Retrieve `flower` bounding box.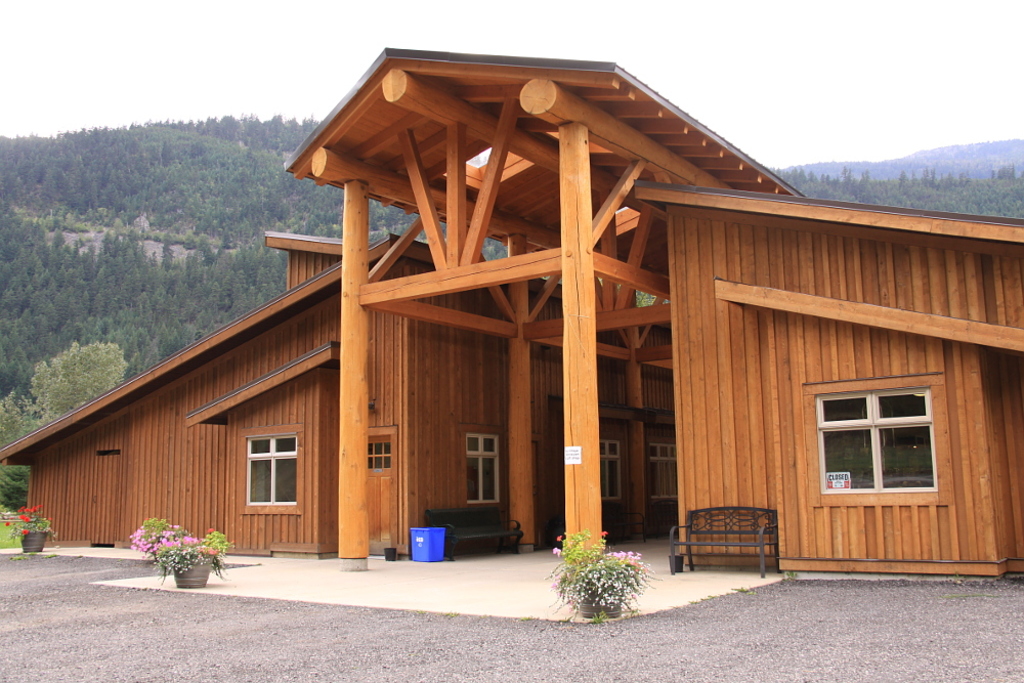
Bounding box: (553,544,565,559).
